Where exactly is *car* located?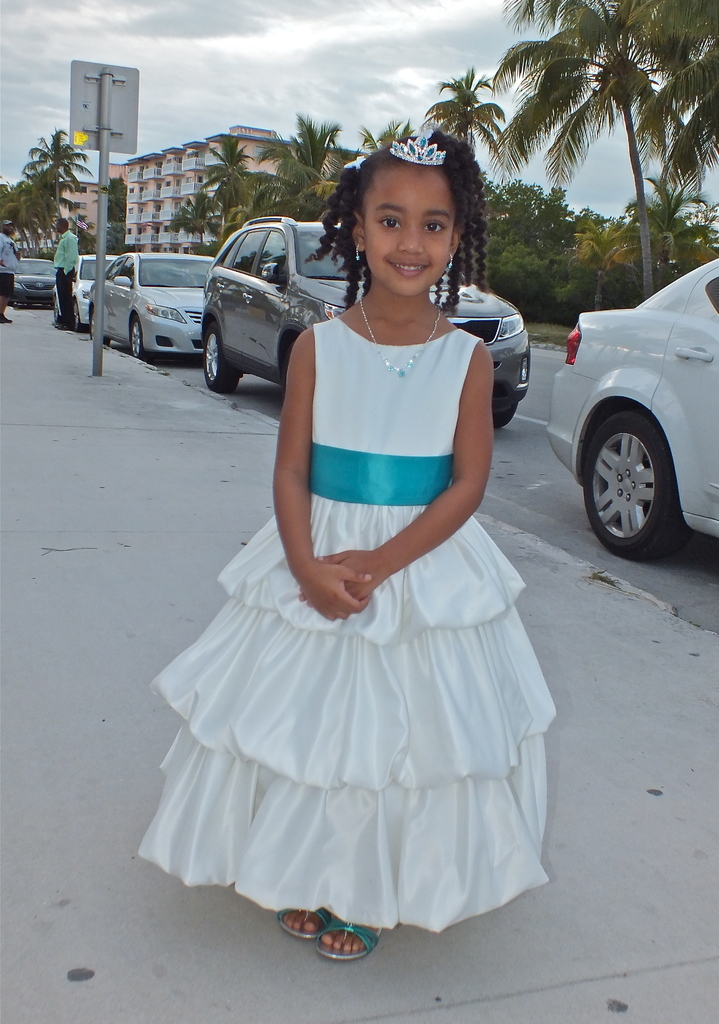
Its bounding box is [203, 220, 537, 398].
